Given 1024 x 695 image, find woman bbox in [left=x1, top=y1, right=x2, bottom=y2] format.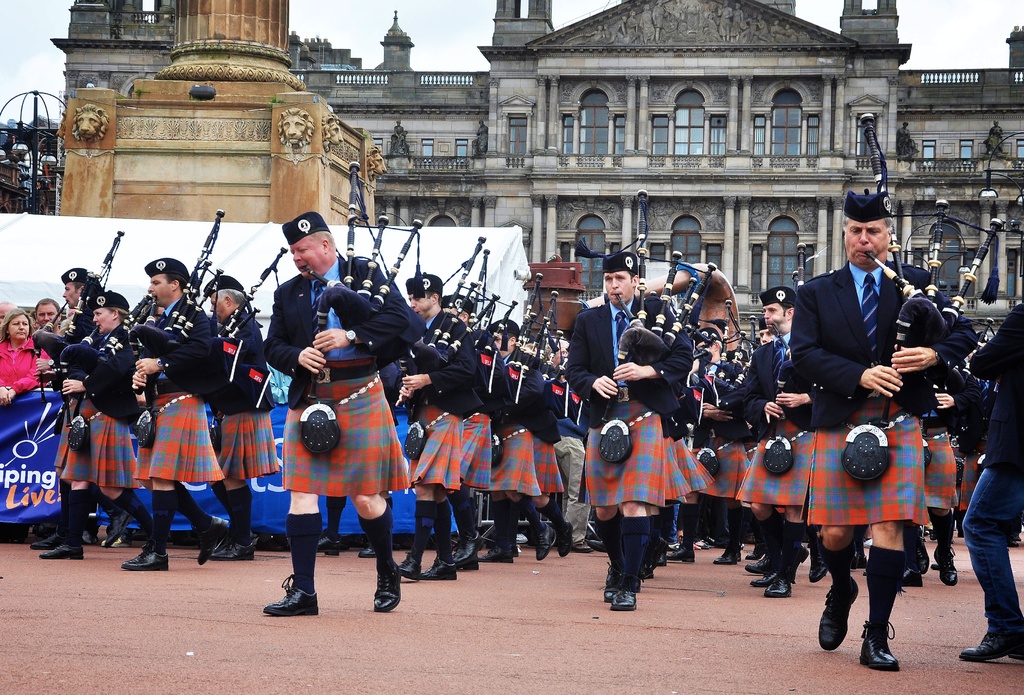
[left=40, top=293, right=158, bottom=565].
